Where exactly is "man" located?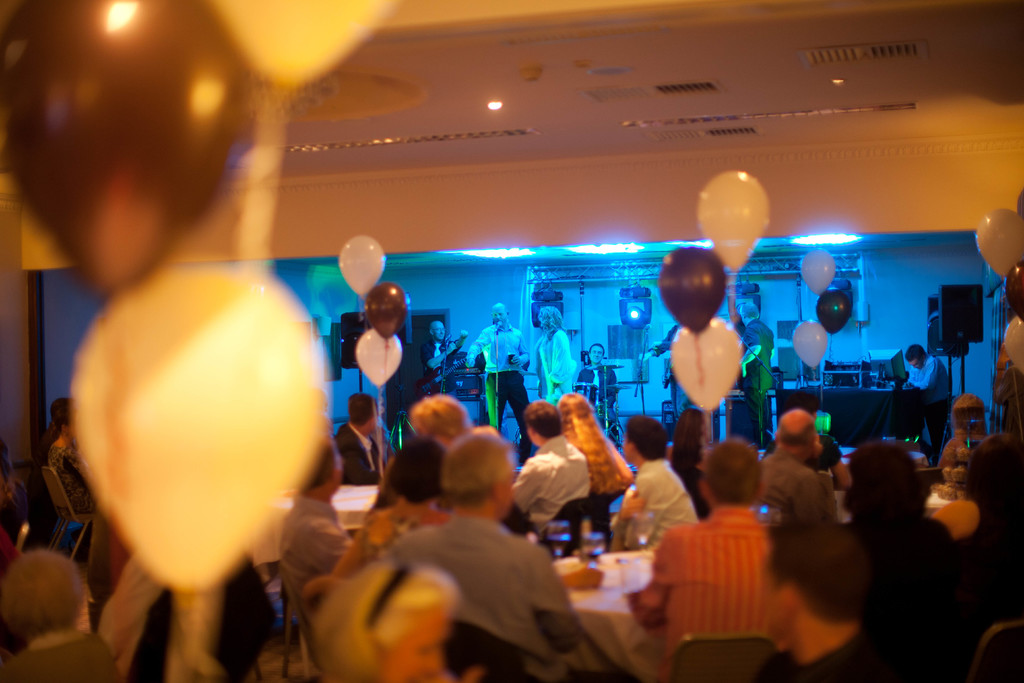
Its bounding box is bbox(904, 347, 950, 461).
